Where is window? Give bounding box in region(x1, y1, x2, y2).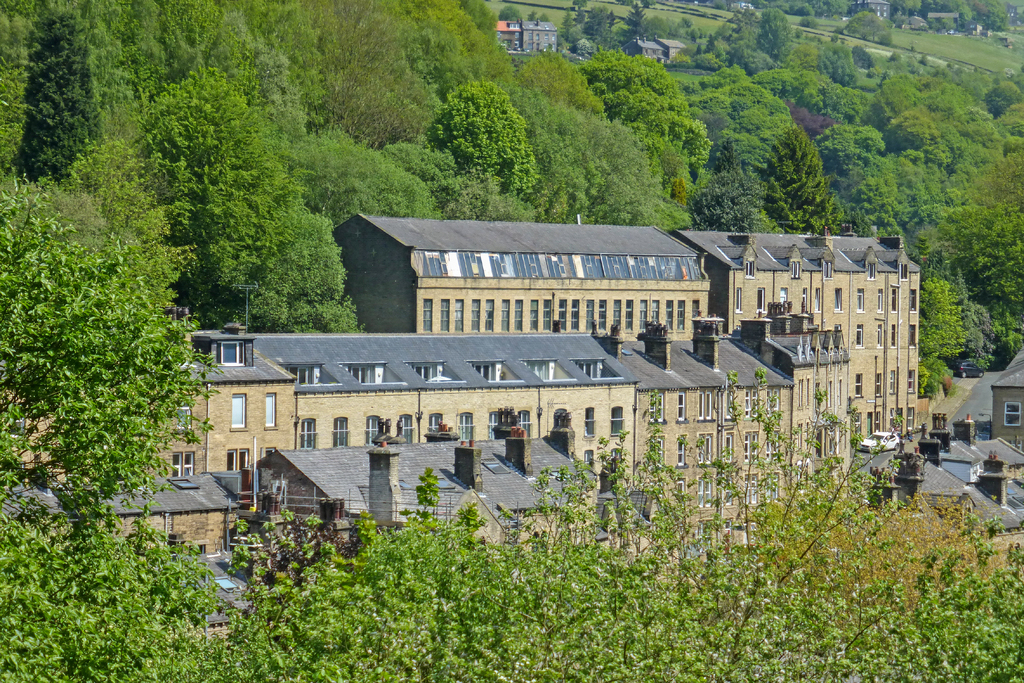
region(855, 288, 862, 311).
